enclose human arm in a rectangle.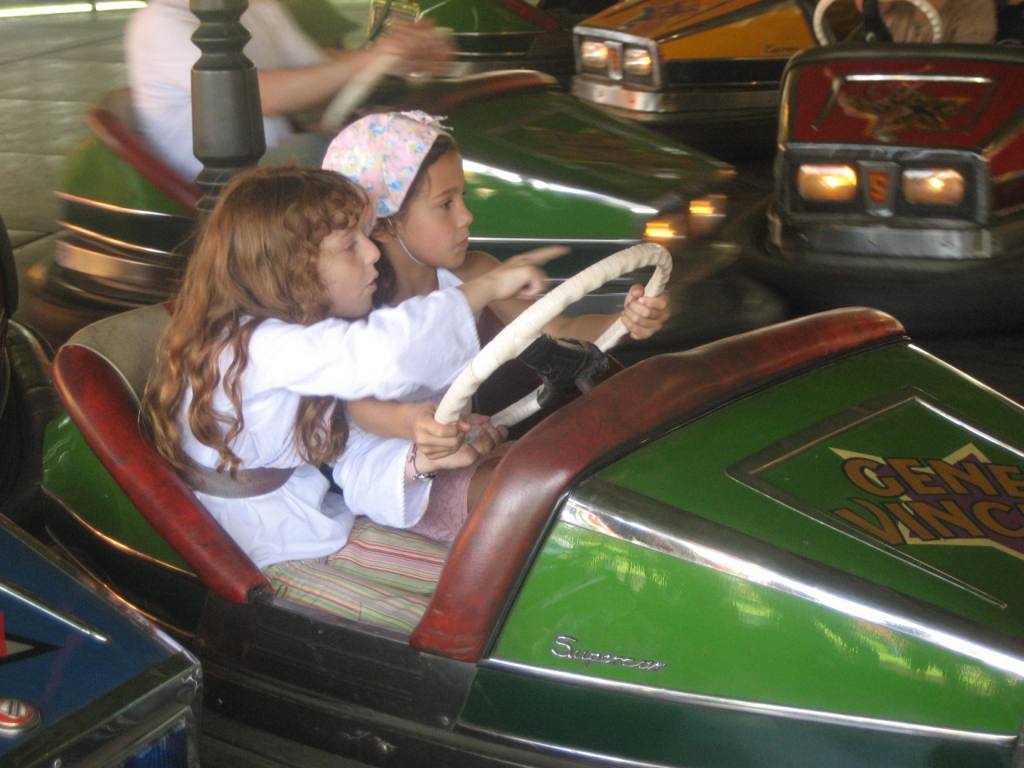
region(368, 414, 511, 493).
